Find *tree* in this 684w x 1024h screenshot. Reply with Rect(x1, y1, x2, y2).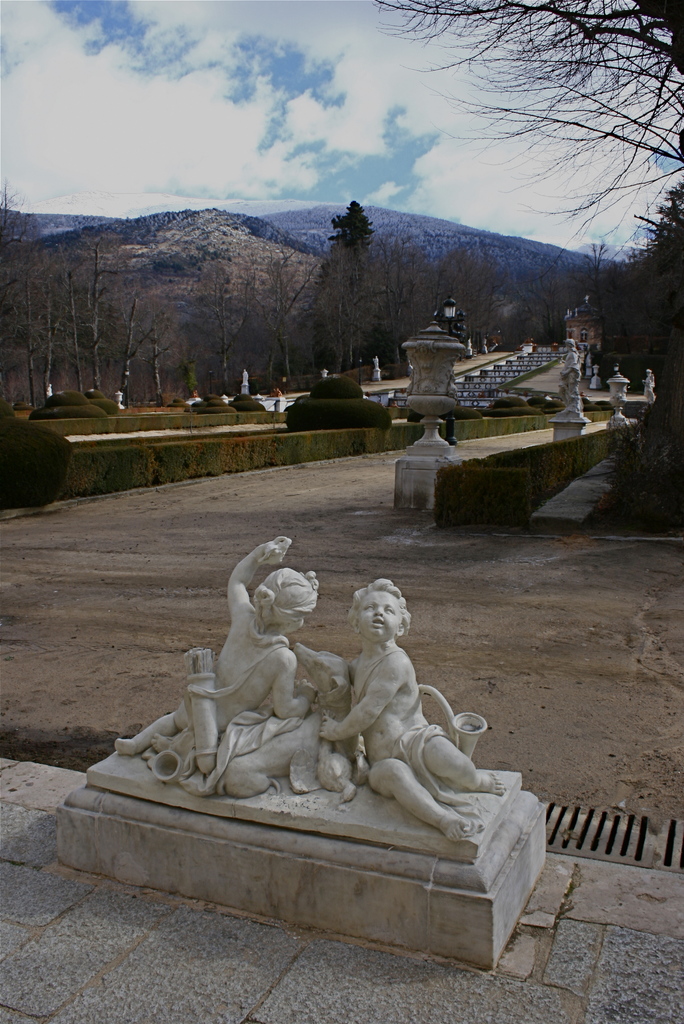
Rect(279, 358, 382, 426).
